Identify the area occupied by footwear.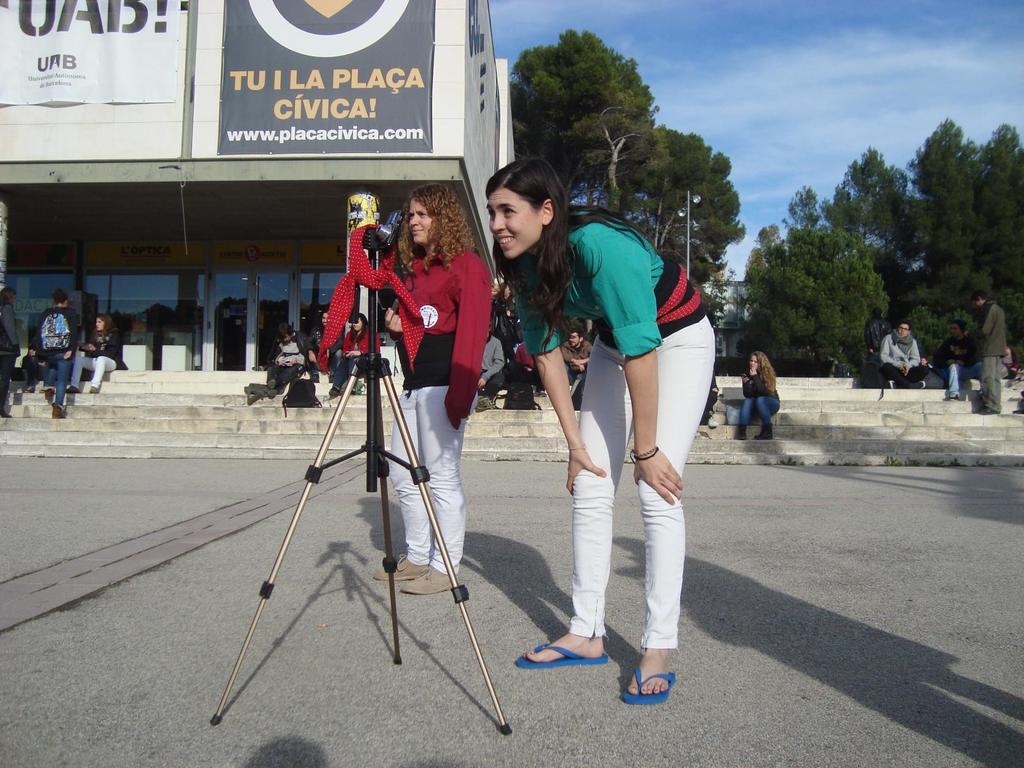
Area: (401, 565, 459, 593).
